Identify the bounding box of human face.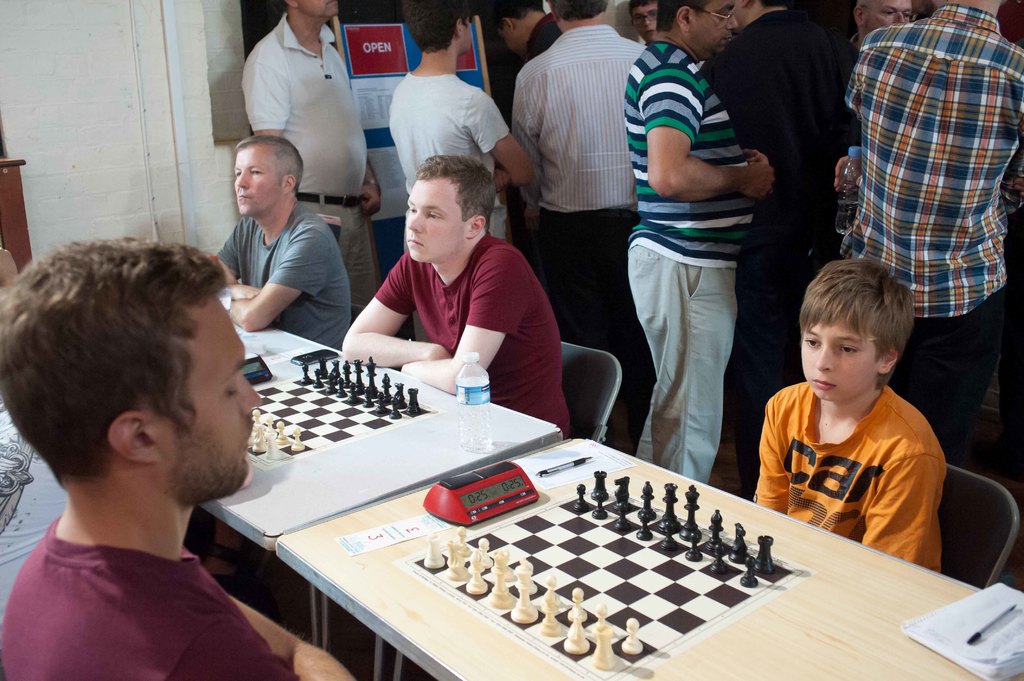
left=406, top=182, right=467, bottom=264.
